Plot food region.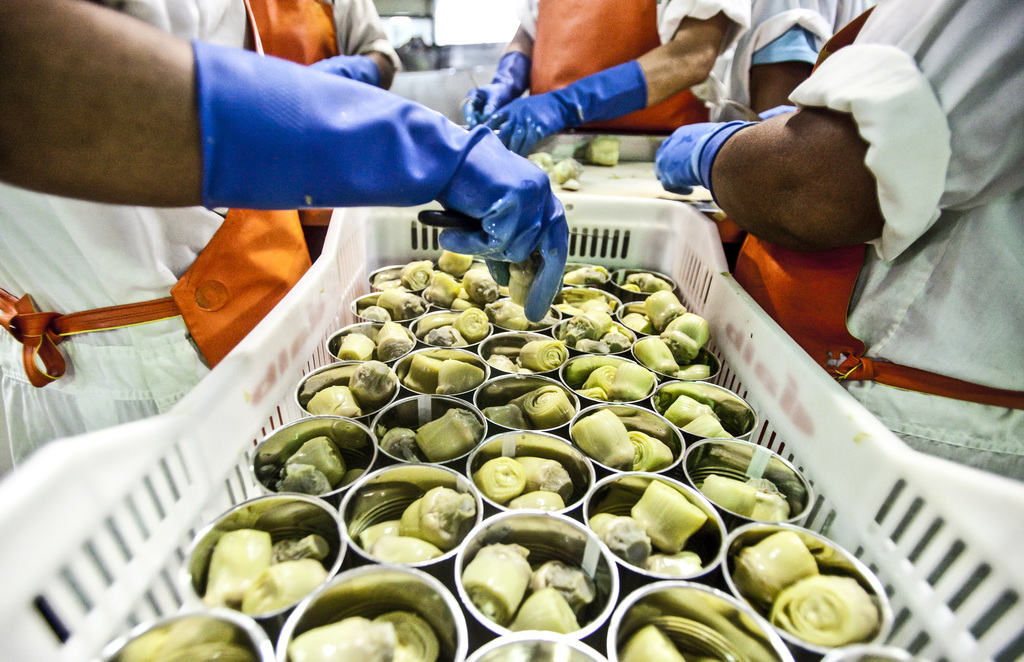
Plotted at {"left": 483, "top": 294, "right": 530, "bottom": 329}.
